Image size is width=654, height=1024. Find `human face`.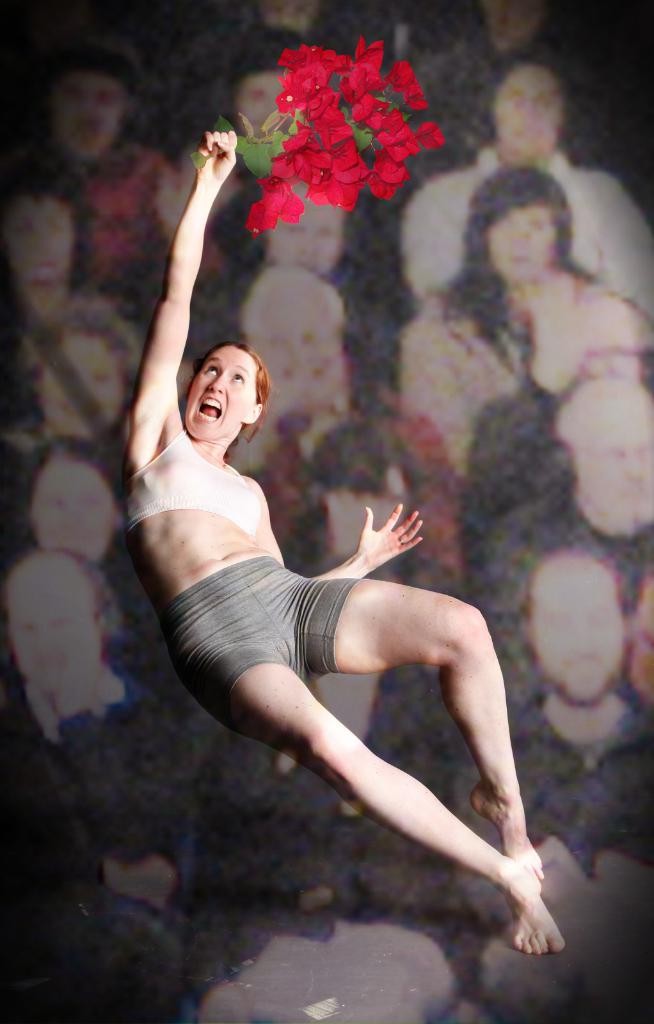
33/457/114/562.
